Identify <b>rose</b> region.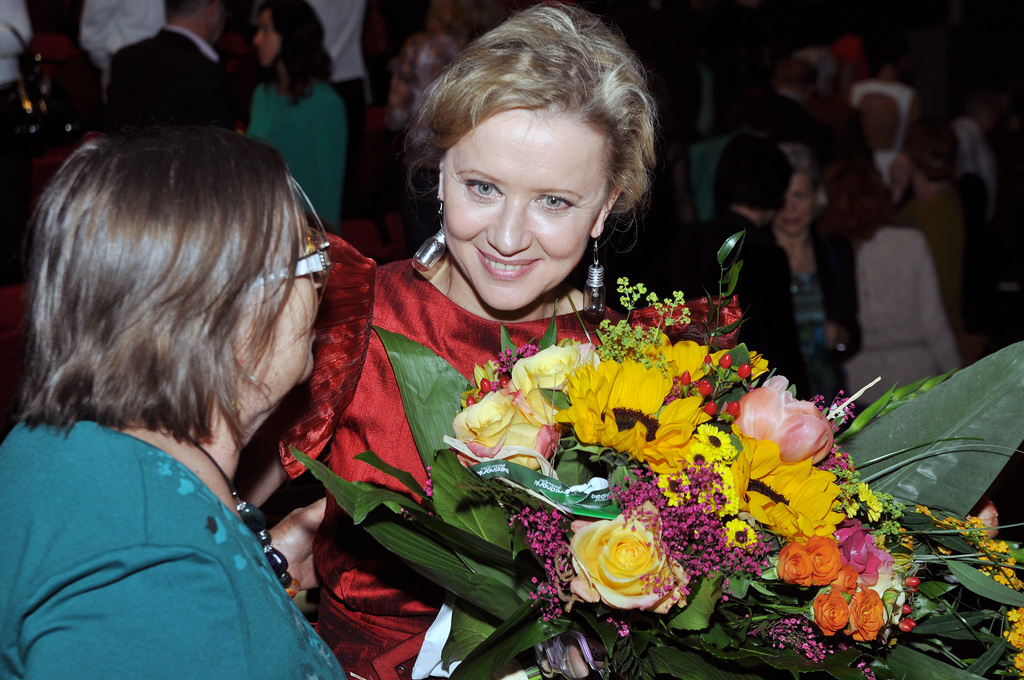
Region: rect(568, 497, 689, 617).
